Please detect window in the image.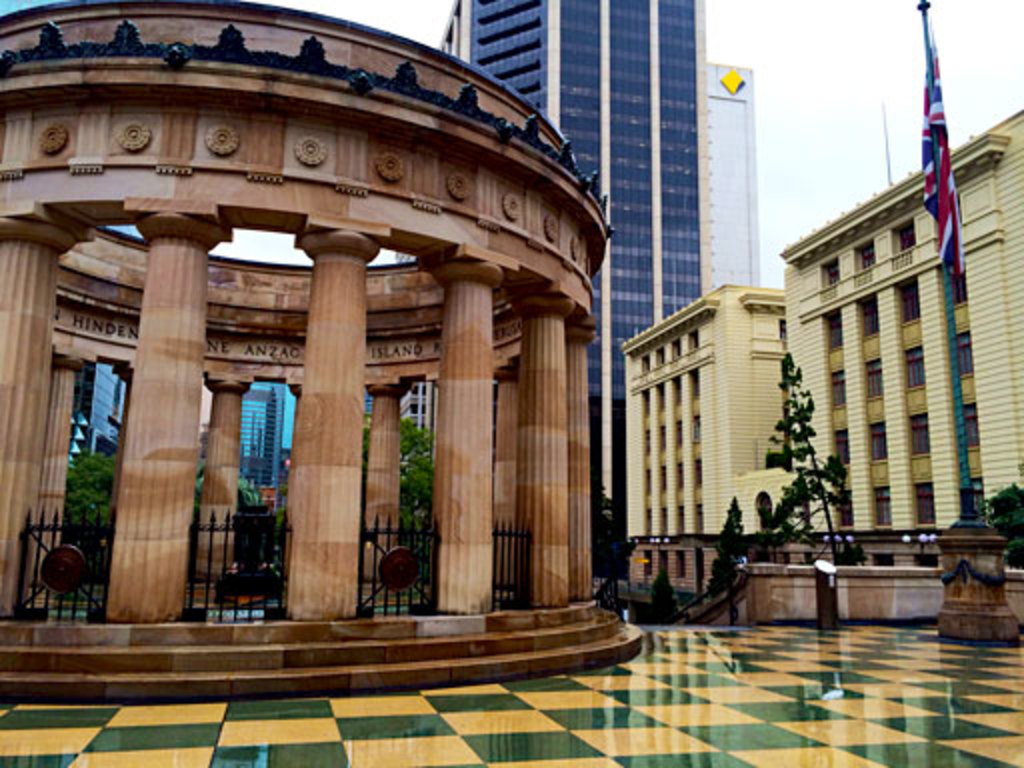
686:328:700:352.
